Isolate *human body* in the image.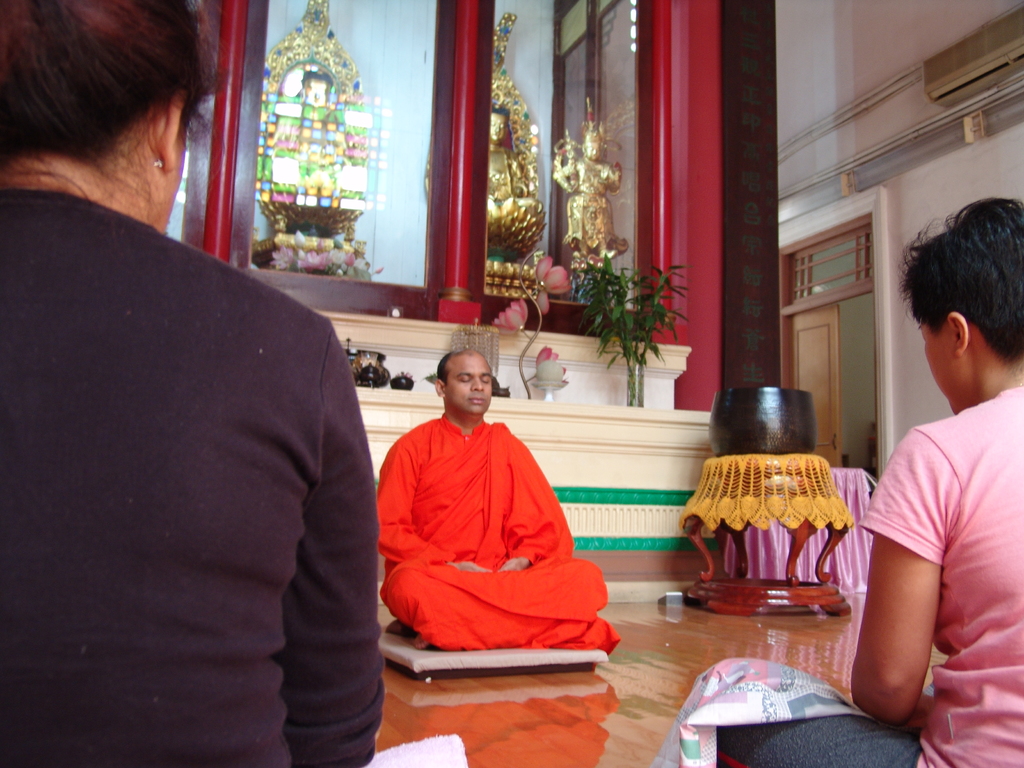
Isolated region: (left=0, top=0, right=385, bottom=762).
